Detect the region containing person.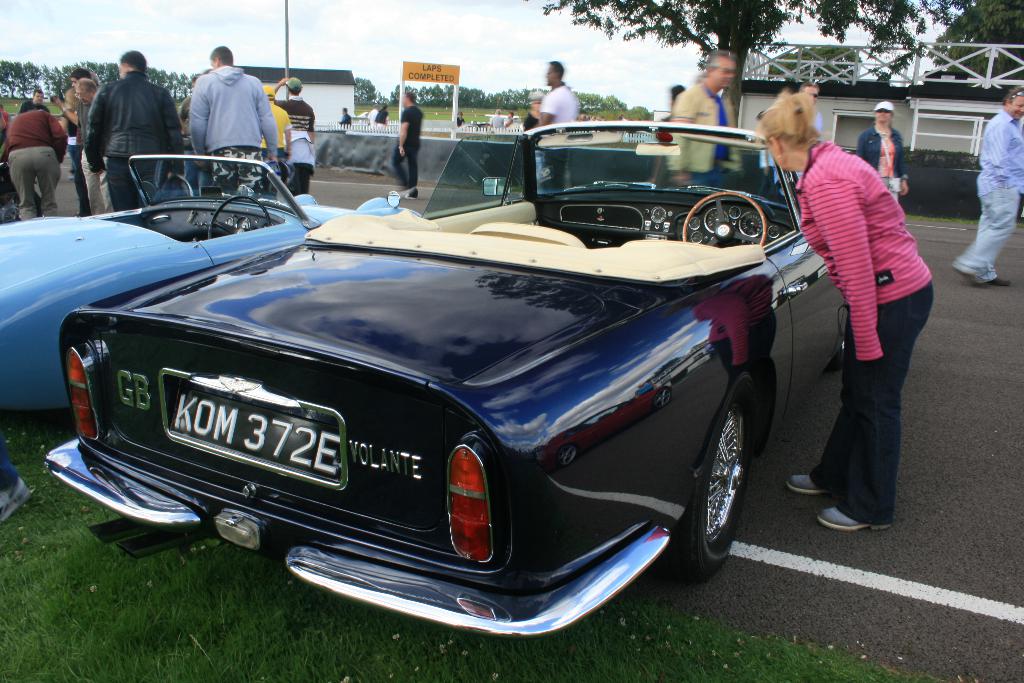
detection(953, 89, 1023, 289).
